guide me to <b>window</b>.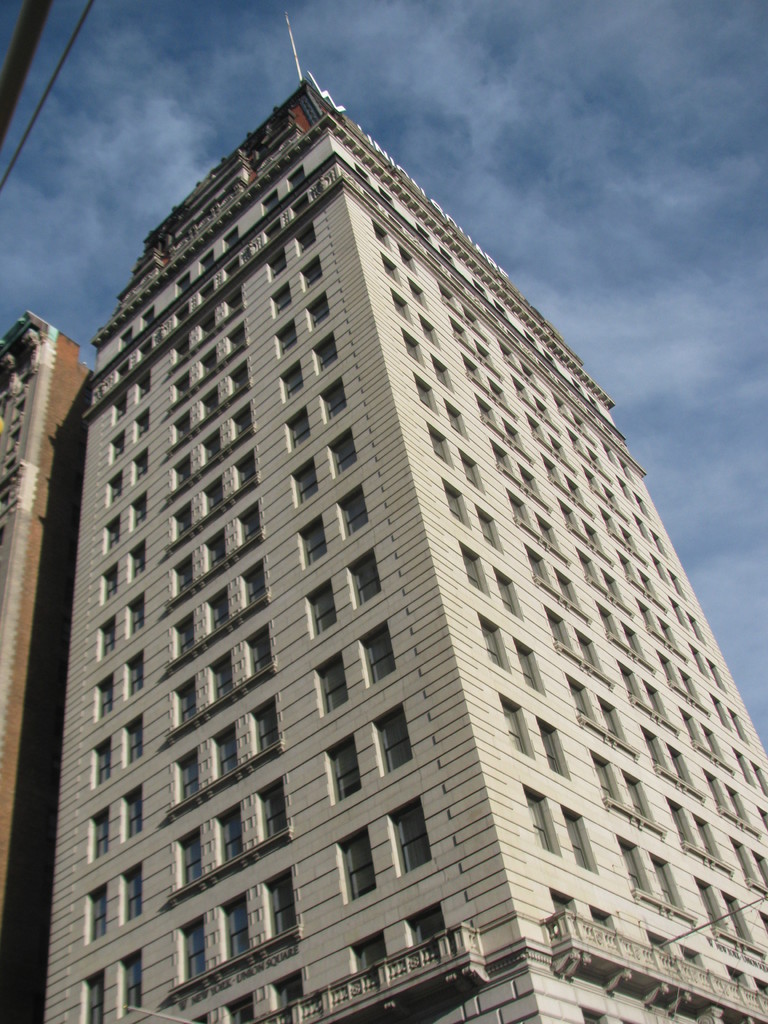
Guidance: (x1=305, y1=576, x2=338, y2=639).
